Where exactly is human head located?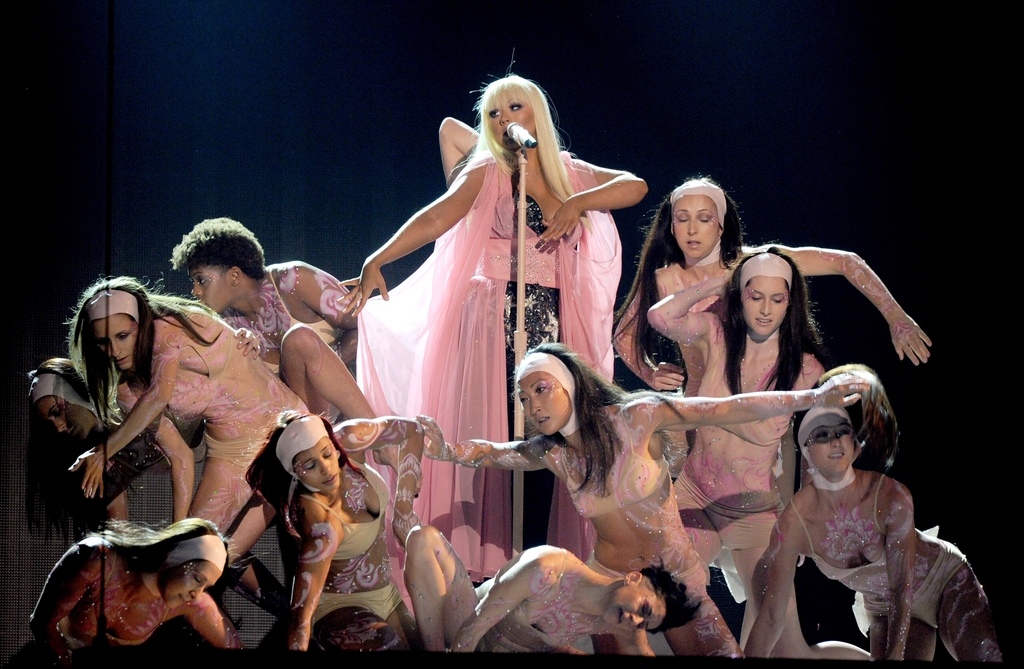
Its bounding box is Rect(728, 250, 802, 333).
